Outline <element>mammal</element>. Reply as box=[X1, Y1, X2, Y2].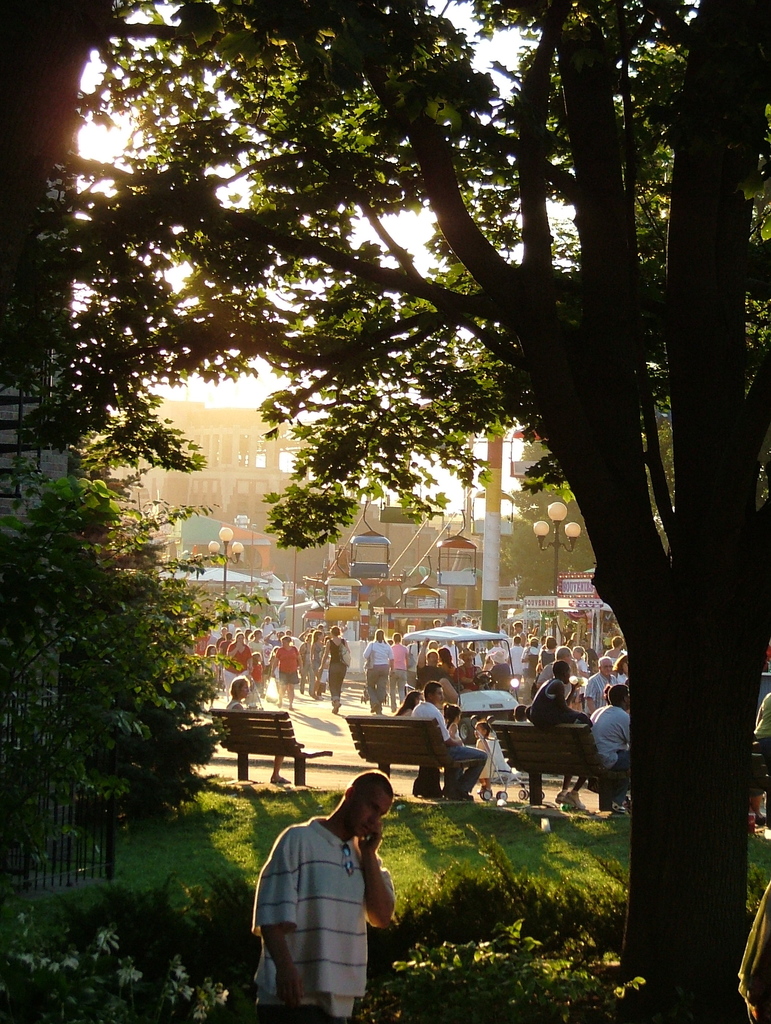
box=[523, 658, 590, 808].
